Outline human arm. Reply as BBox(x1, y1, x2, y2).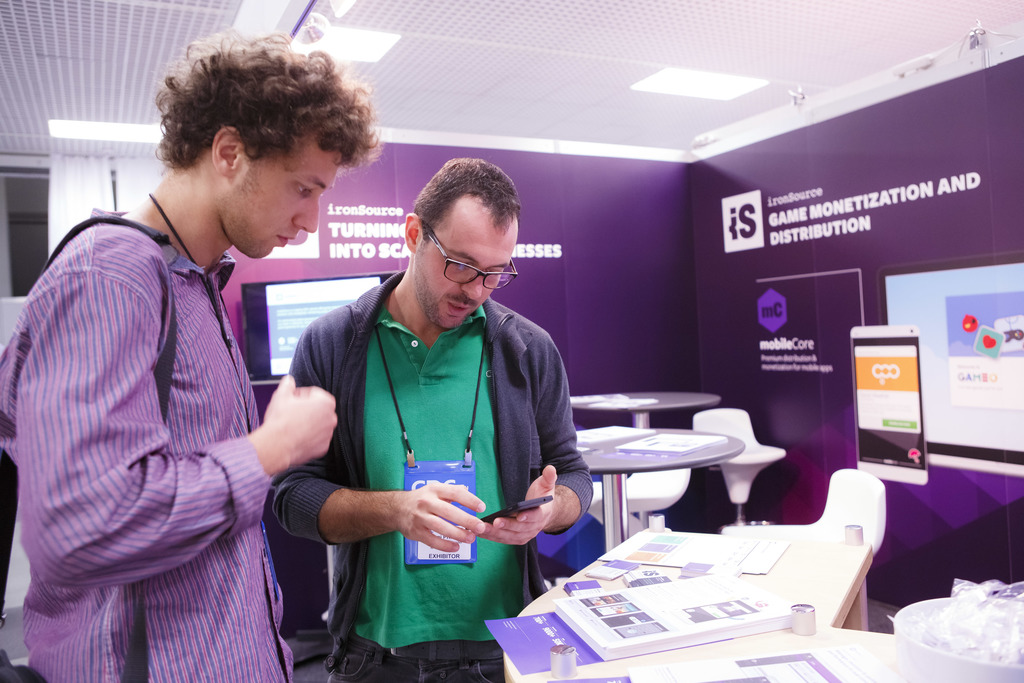
BBox(294, 312, 483, 551).
